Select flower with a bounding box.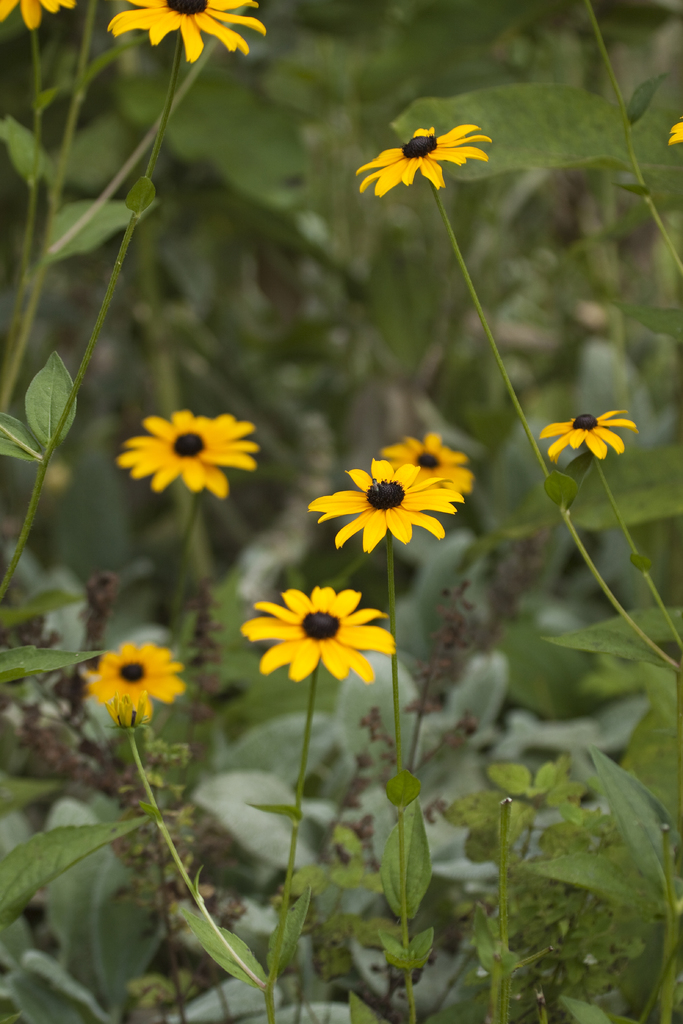
{"left": 117, "top": 409, "right": 263, "bottom": 498}.
